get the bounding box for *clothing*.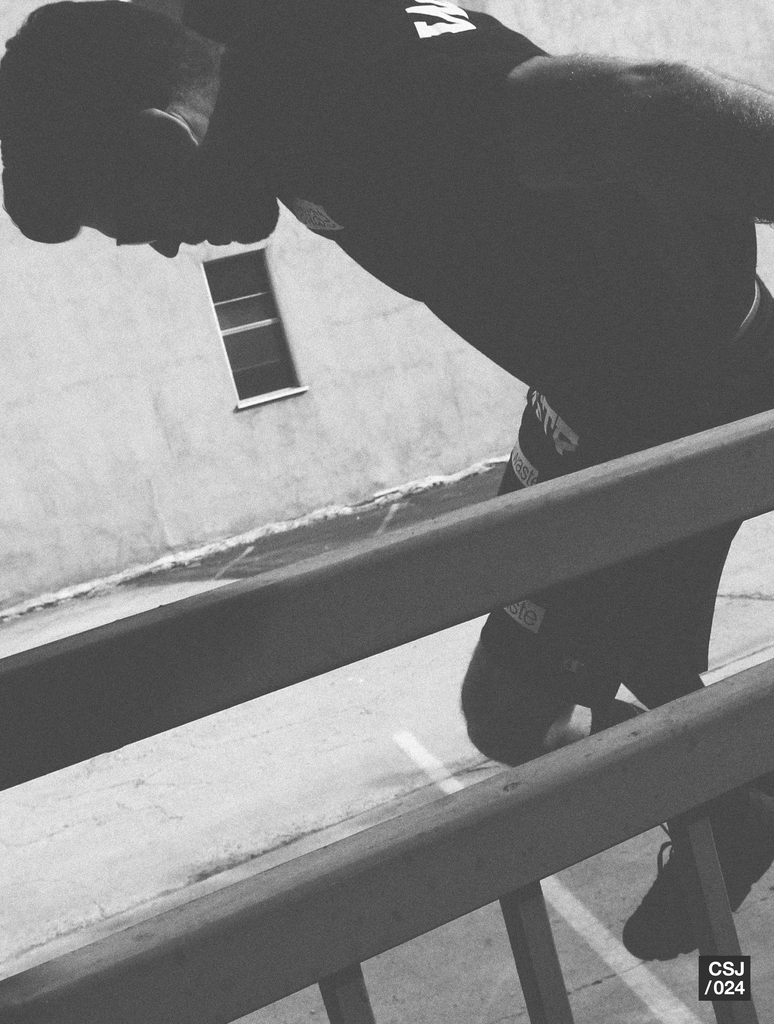
pyautogui.locateOnScreen(265, 0, 773, 722).
